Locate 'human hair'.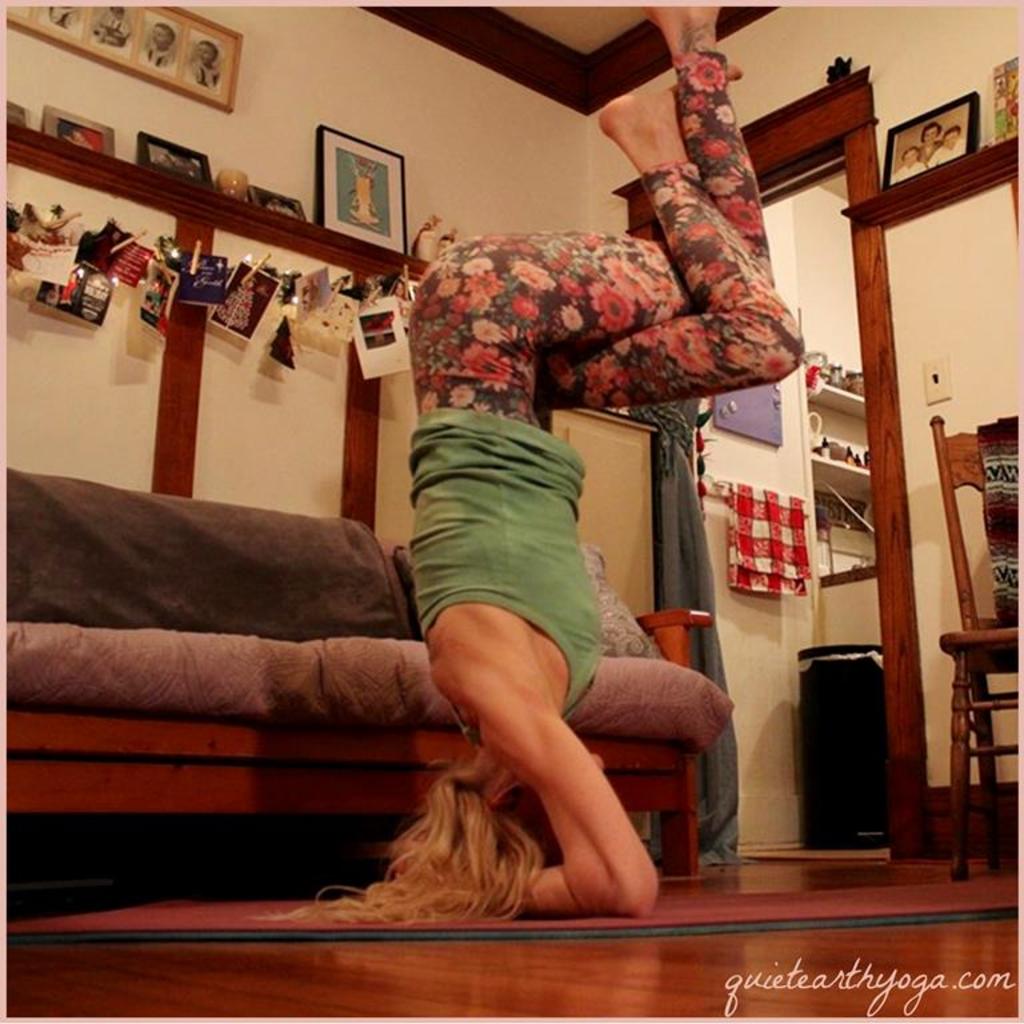
Bounding box: (x1=263, y1=765, x2=532, y2=915).
